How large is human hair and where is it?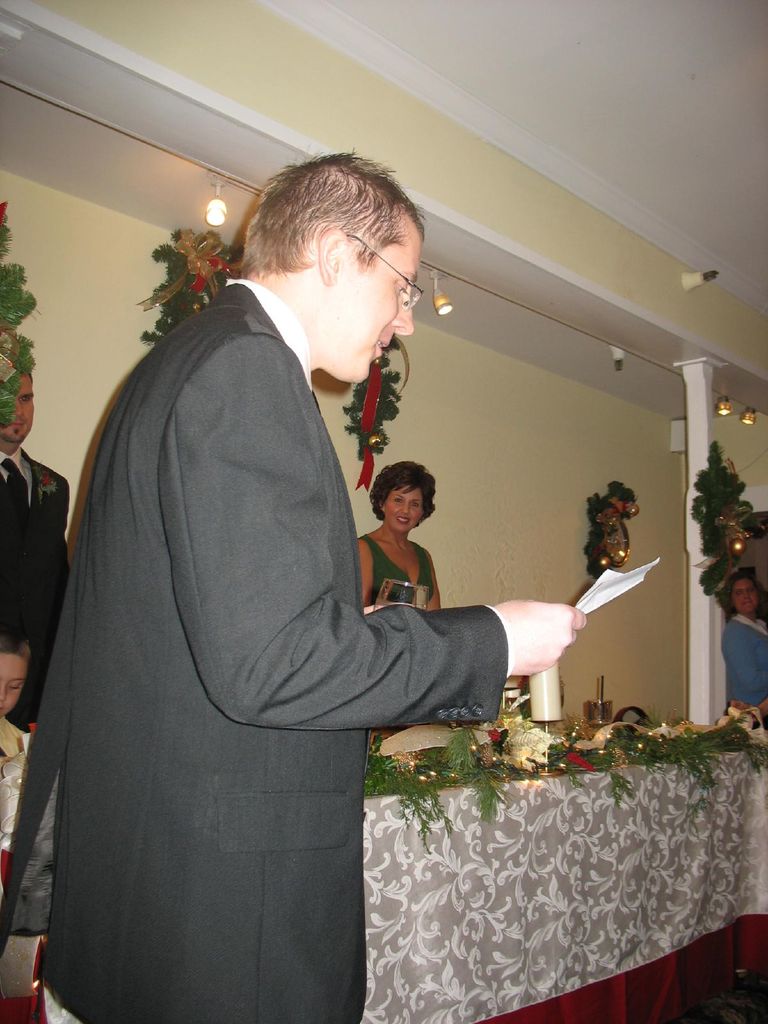
Bounding box: [368,458,436,529].
